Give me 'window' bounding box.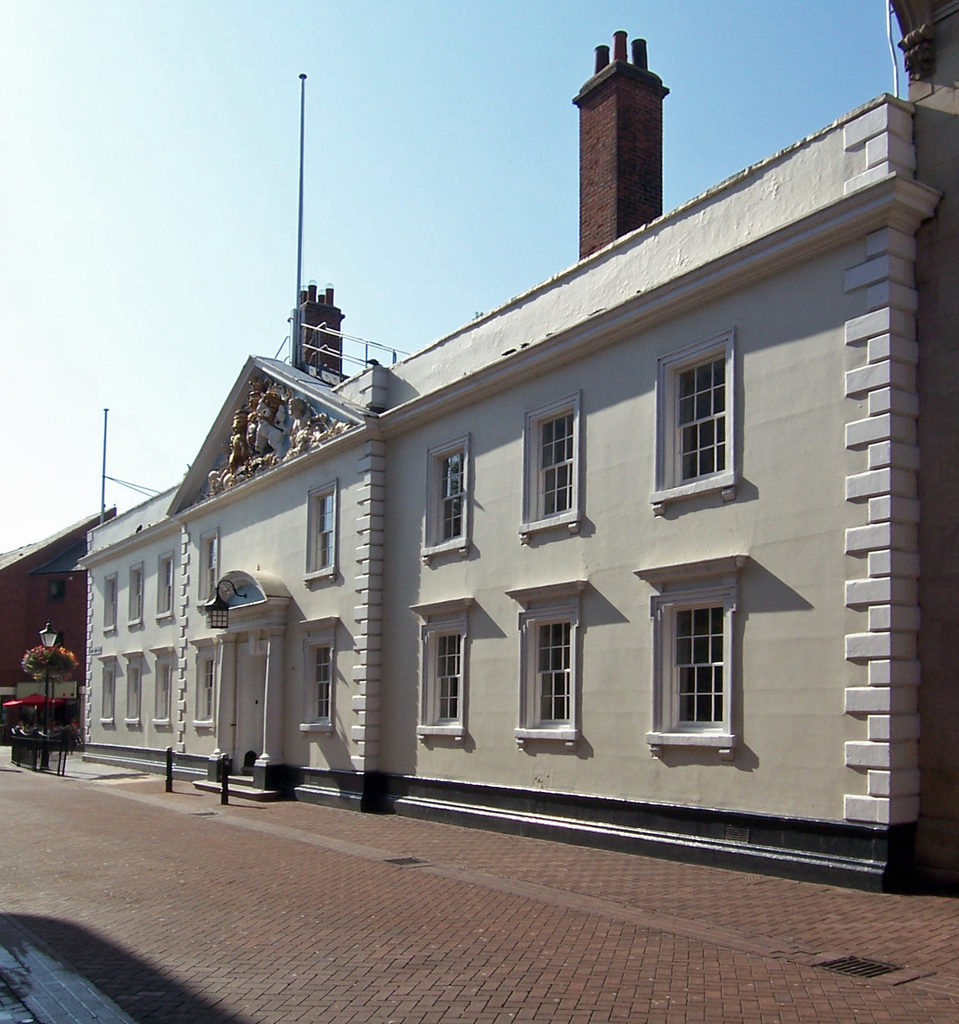
(left=102, top=652, right=118, bottom=719).
